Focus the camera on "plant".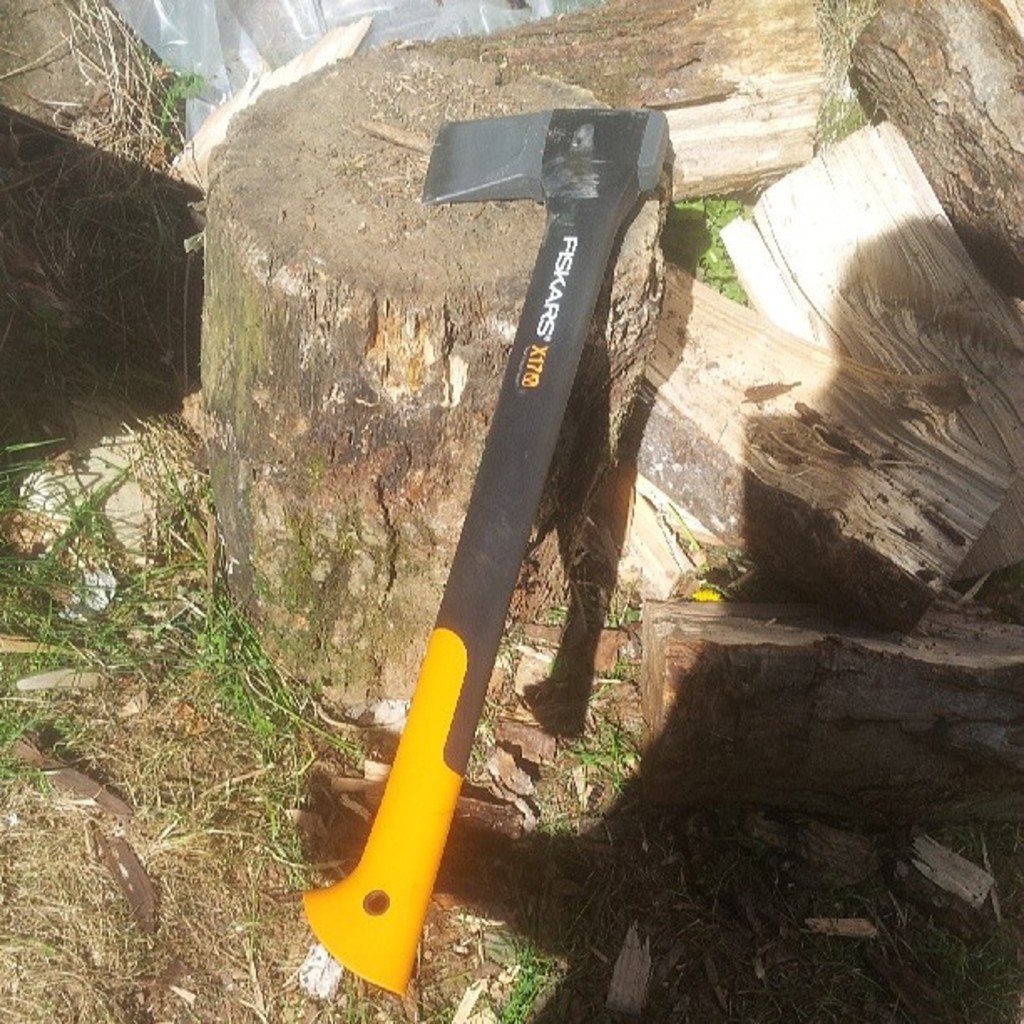
Focus region: BBox(0, 433, 151, 676).
